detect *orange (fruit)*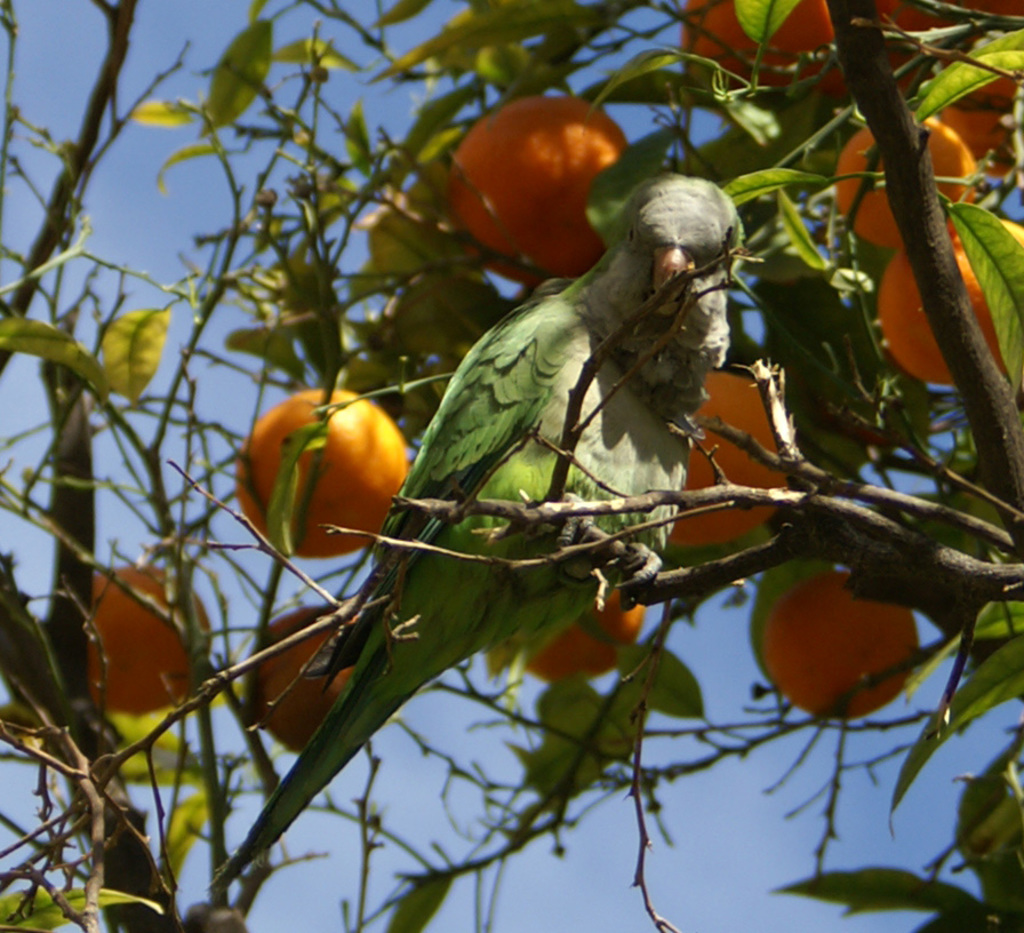
rect(854, 112, 976, 230)
